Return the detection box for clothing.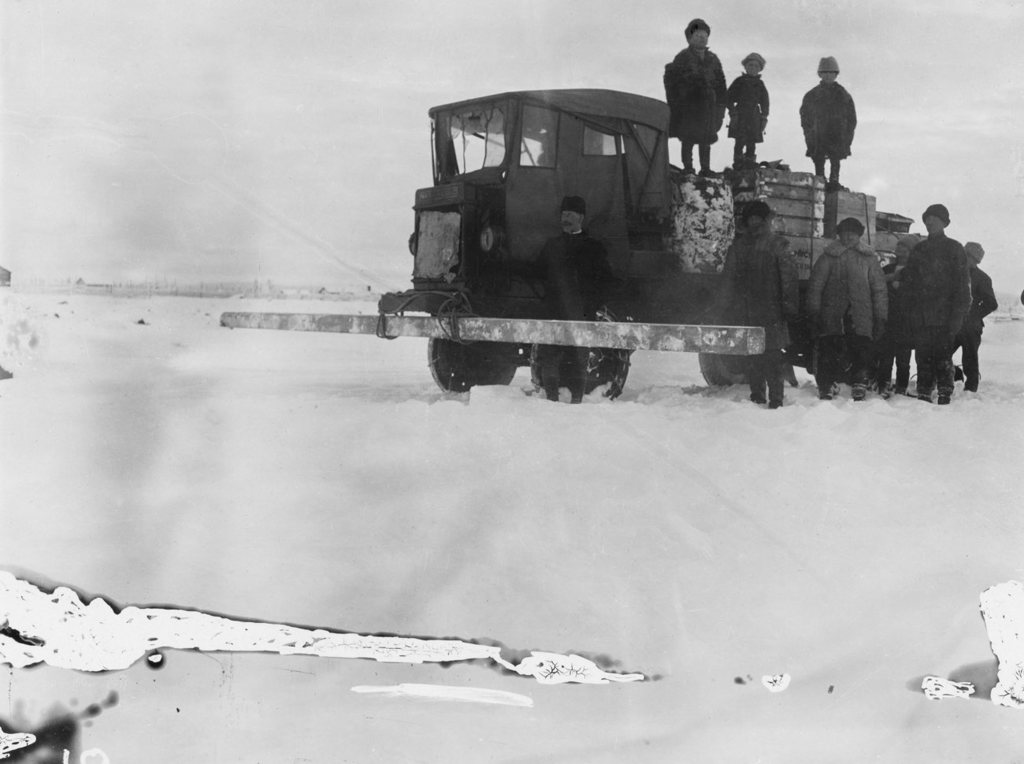
[left=659, top=43, right=723, bottom=176].
